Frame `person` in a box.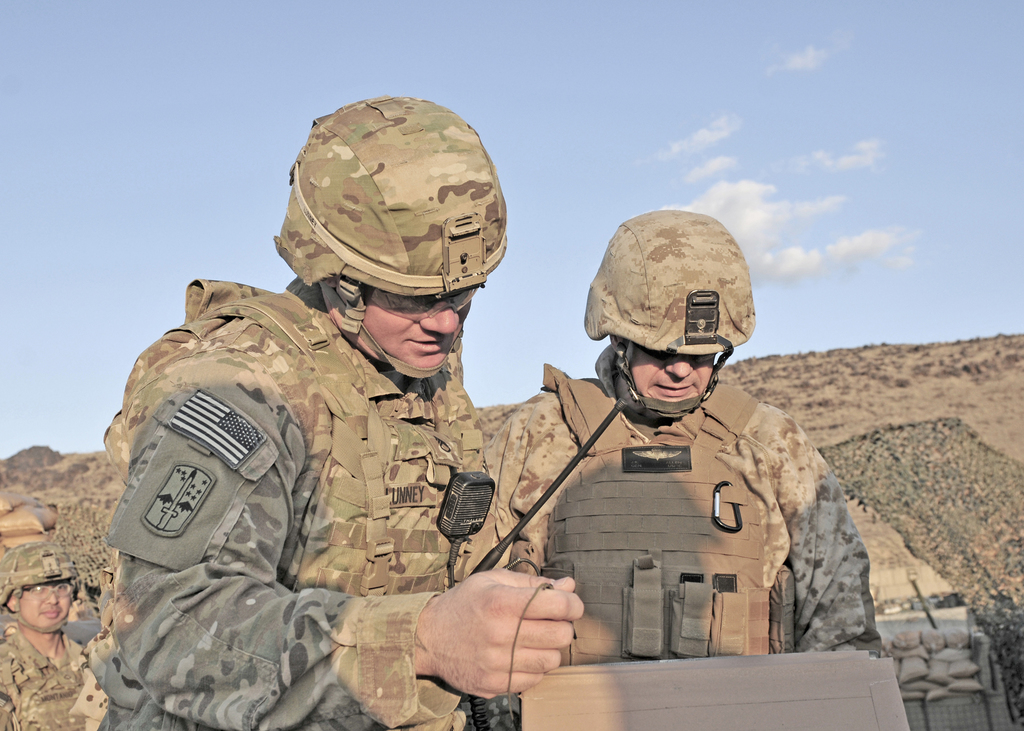
(454, 205, 882, 730).
